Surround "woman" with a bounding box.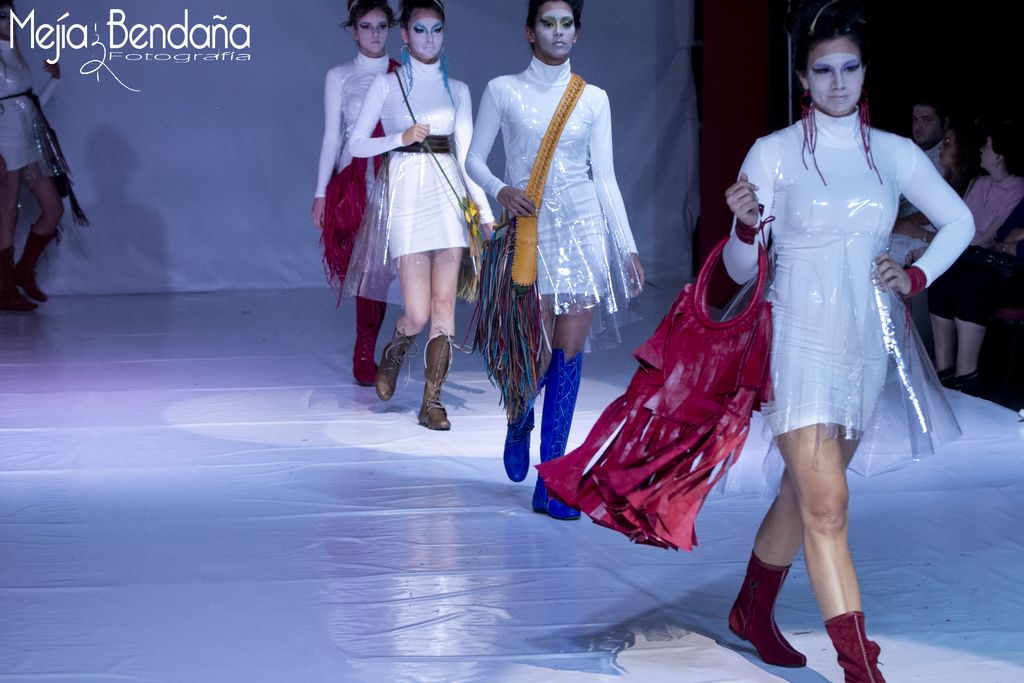
<box>465,0,646,524</box>.
